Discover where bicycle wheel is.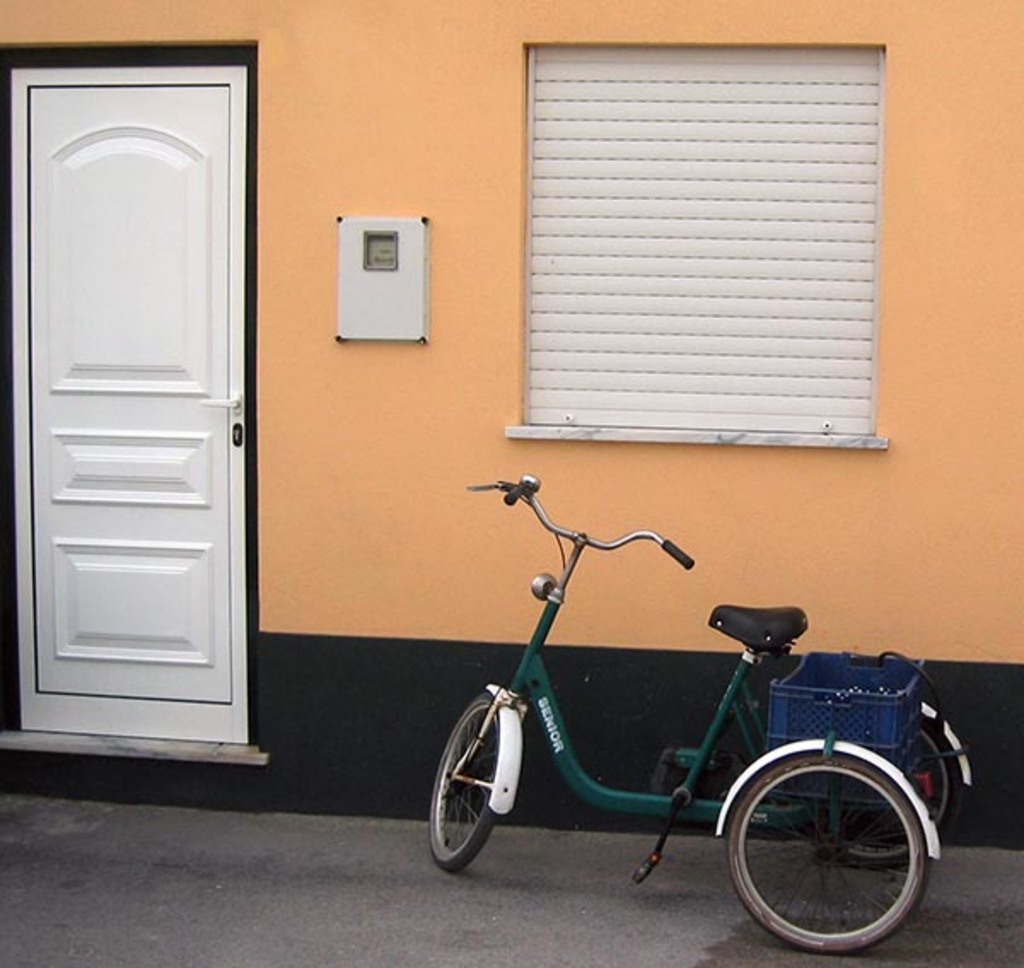
Discovered at bbox=(795, 717, 966, 869).
